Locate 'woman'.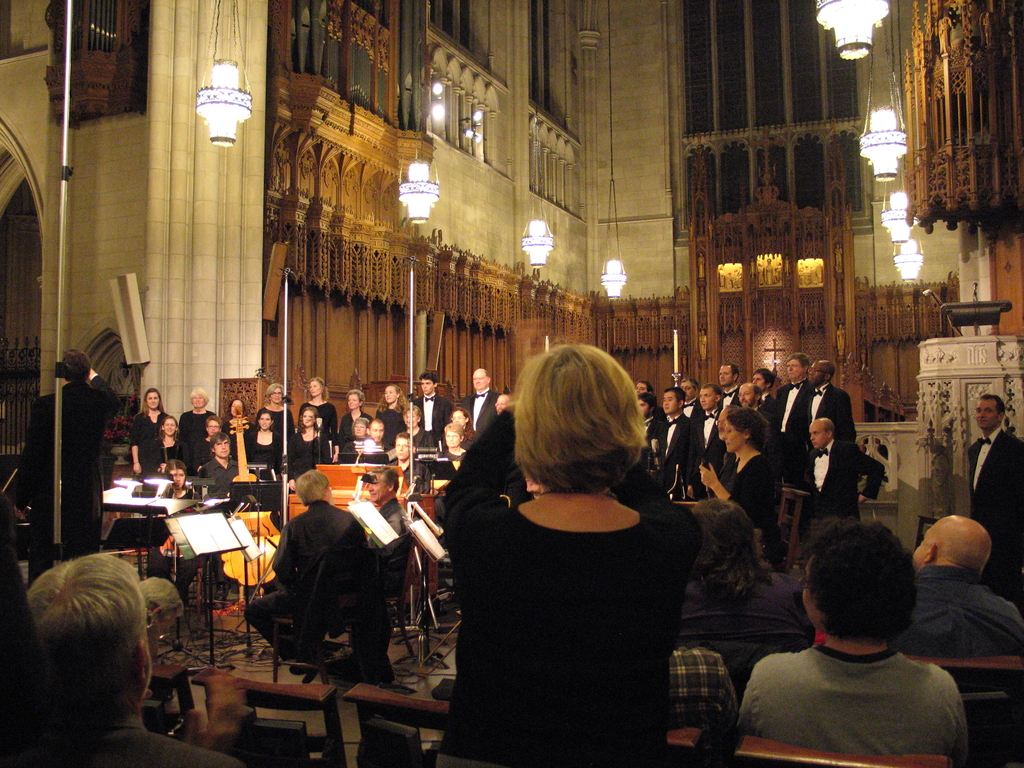
Bounding box: crop(241, 407, 287, 481).
